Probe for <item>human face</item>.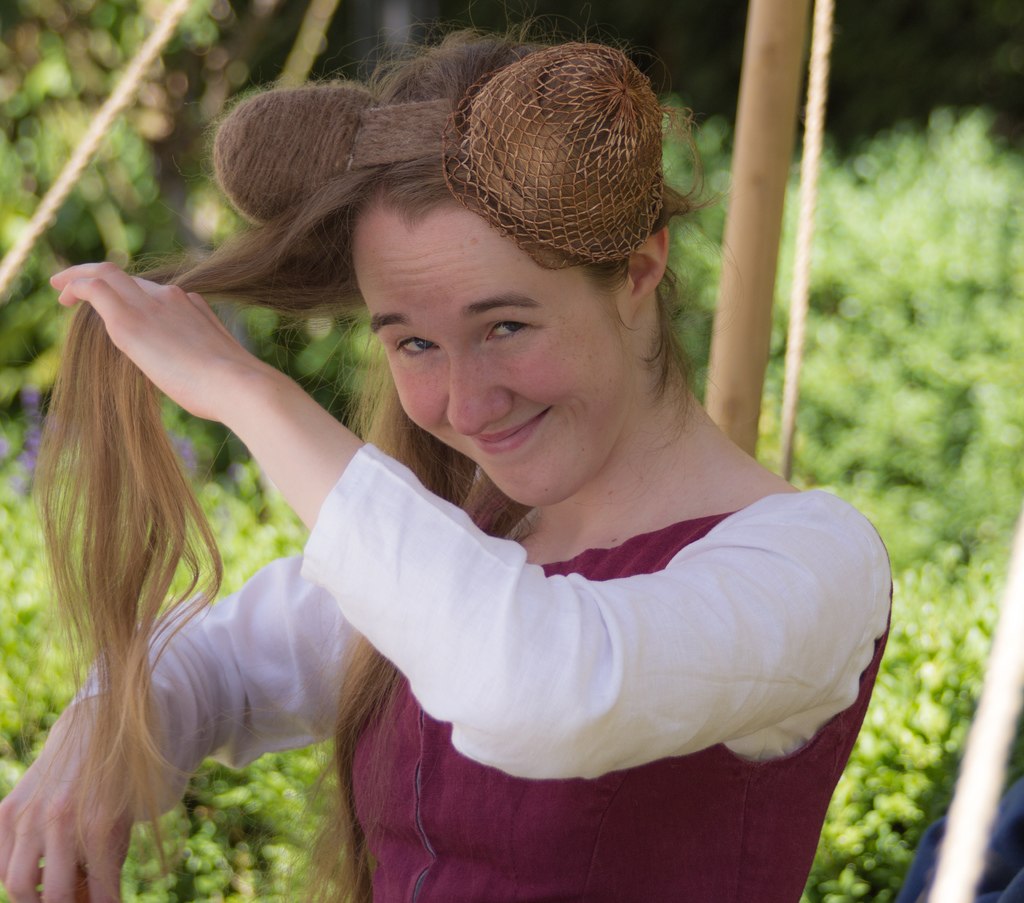
Probe result: box(355, 207, 628, 510).
